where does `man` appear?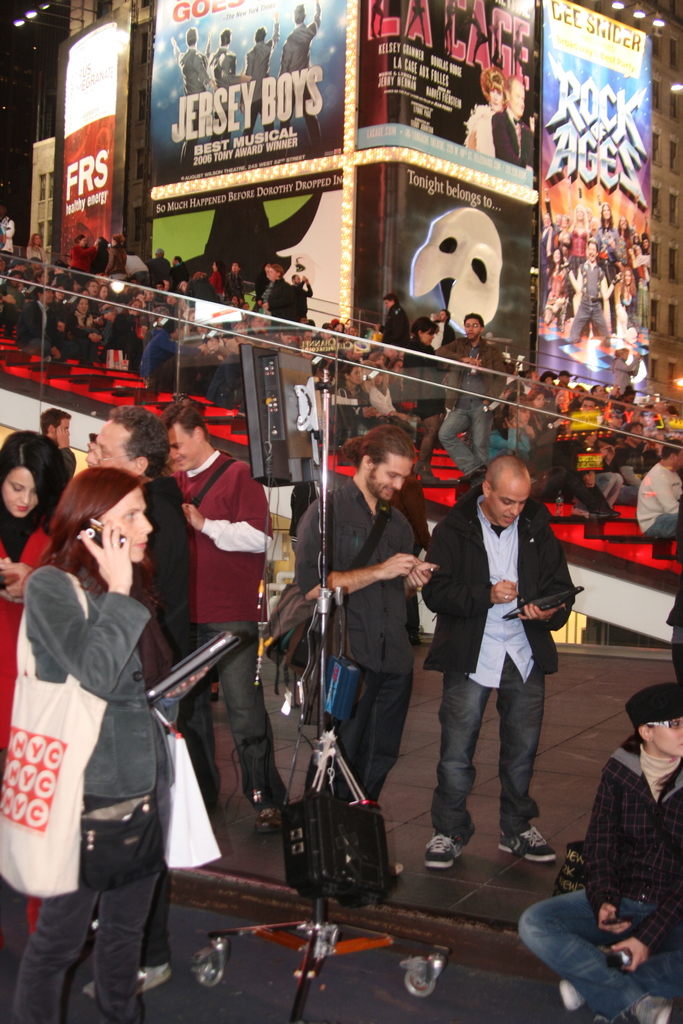
Appears at (x1=80, y1=401, x2=195, y2=659).
